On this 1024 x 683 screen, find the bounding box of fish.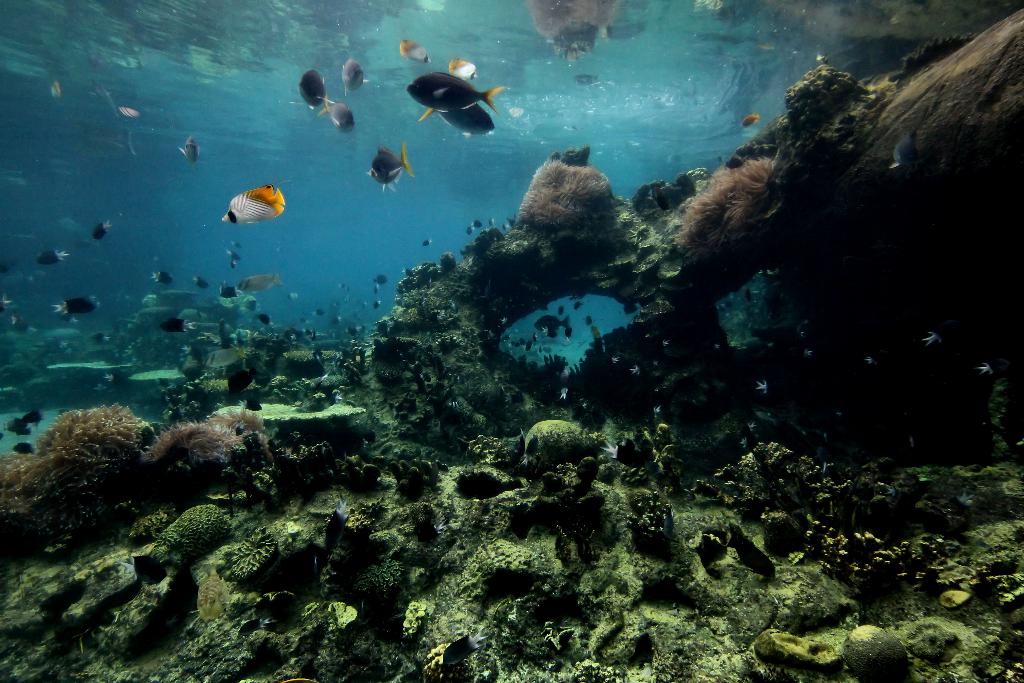
Bounding box: [x1=92, y1=220, x2=113, y2=241].
